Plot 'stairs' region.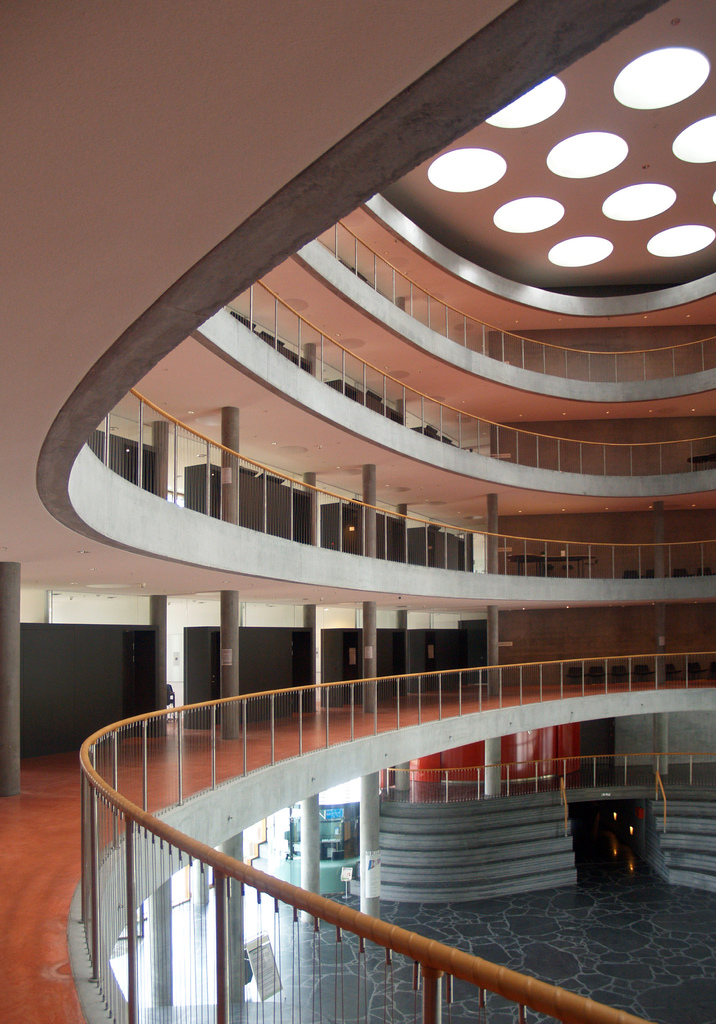
Plotted at (left=351, top=788, right=582, bottom=902).
